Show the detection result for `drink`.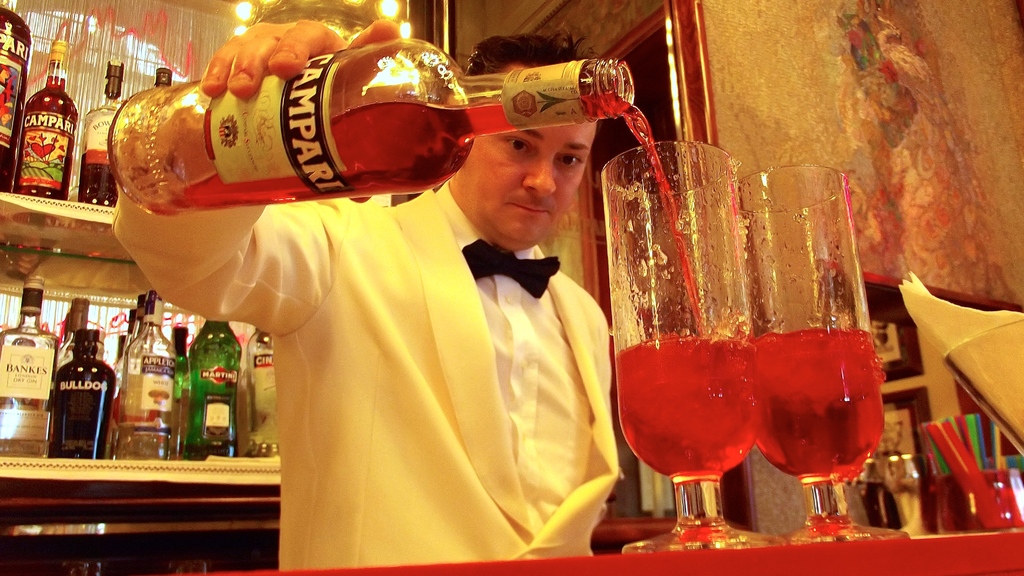
(x1=187, y1=349, x2=241, y2=461).
